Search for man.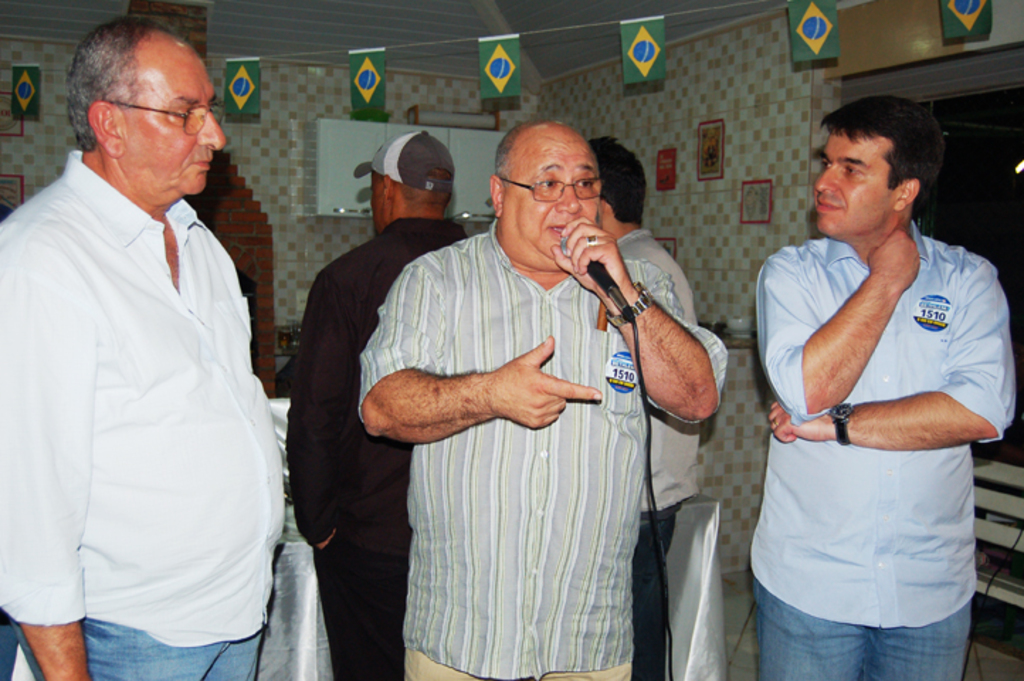
Found at box=[4, 13, 295, 677].
